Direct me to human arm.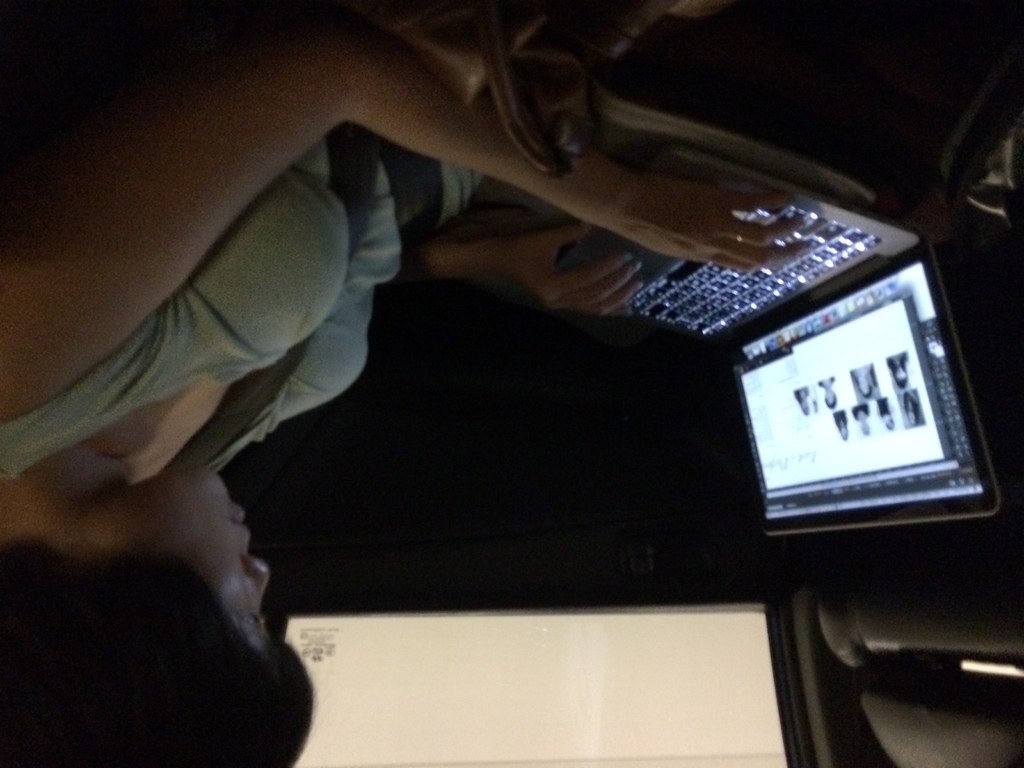
Direction: l=408, t=210, r=652, b=316.
